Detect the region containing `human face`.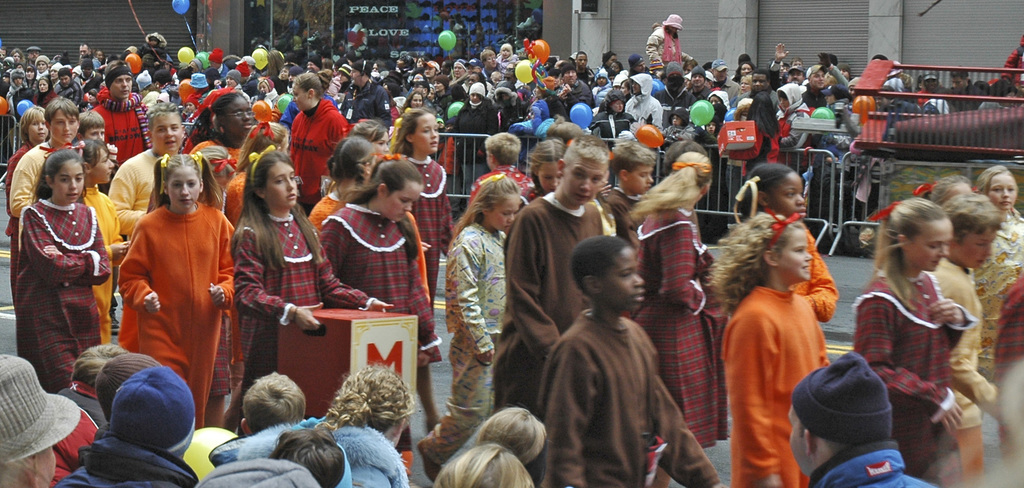
region(635, 61, 645, 72).
